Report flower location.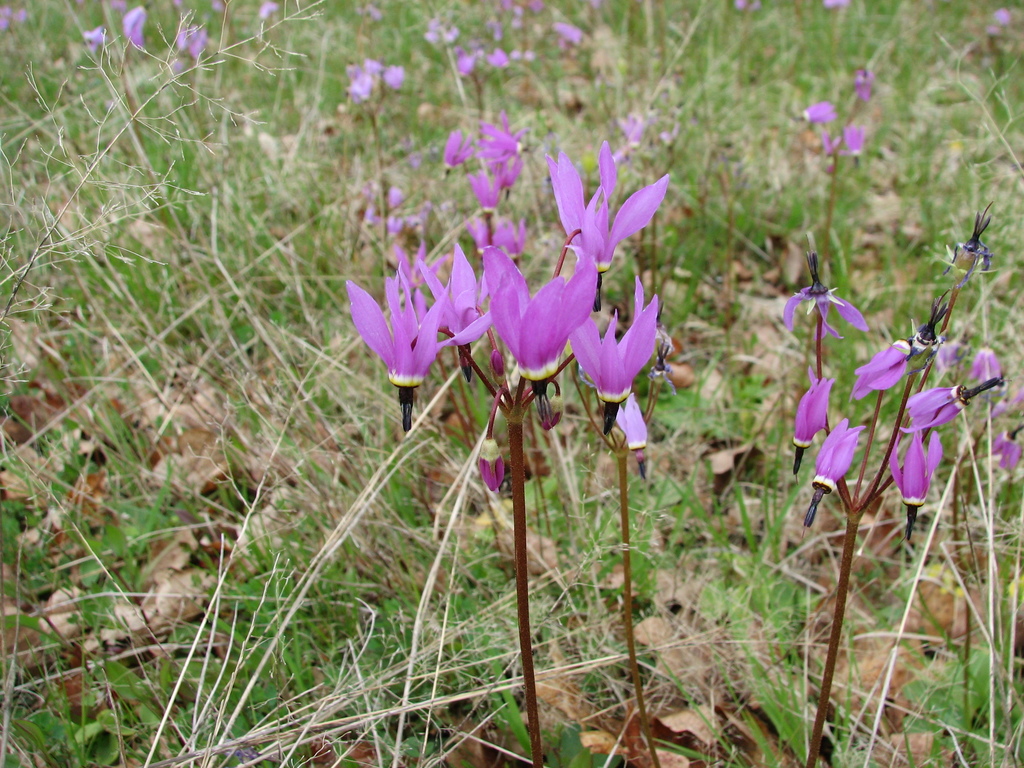
Report: (965, 342, 1002, 390).
